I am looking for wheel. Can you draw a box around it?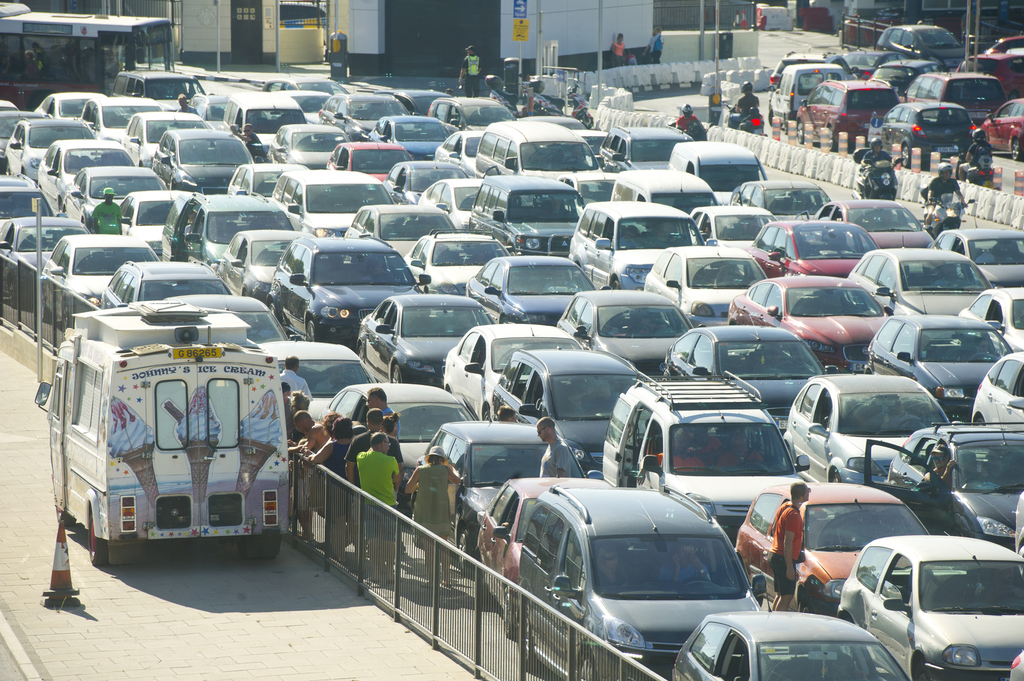
Sure, the bounding box is 31 88 52 109.
